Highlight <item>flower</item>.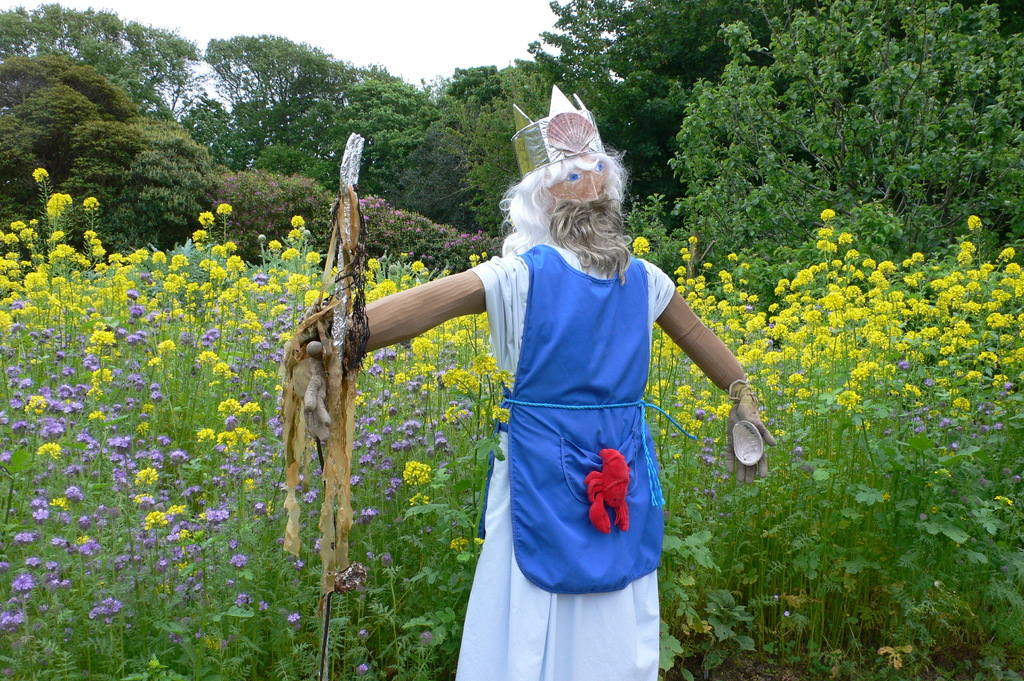
Highlighted region: box=[61, 575, 71, 589].
